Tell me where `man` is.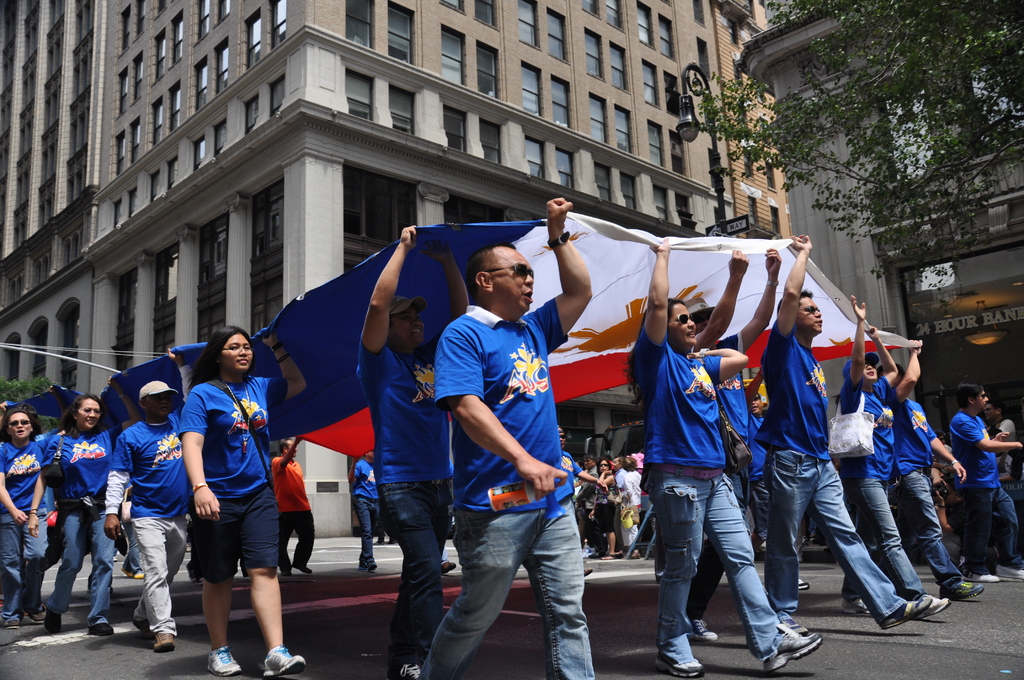
`man` is at [765,234,933,635].
